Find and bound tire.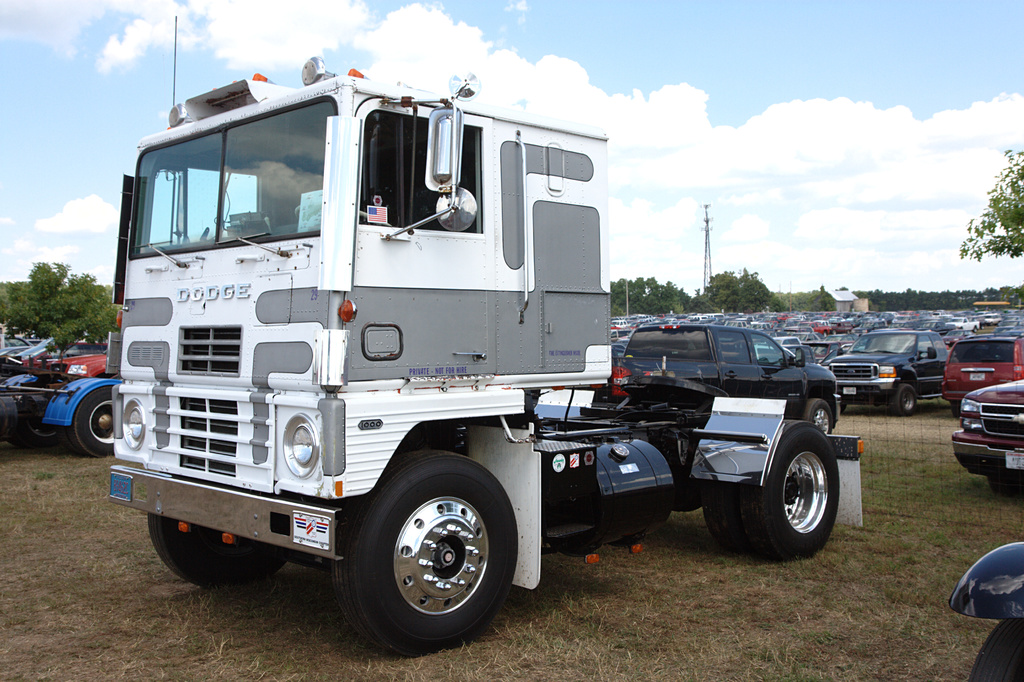
Bound: <region>63, 426, 81, 454</region>.
